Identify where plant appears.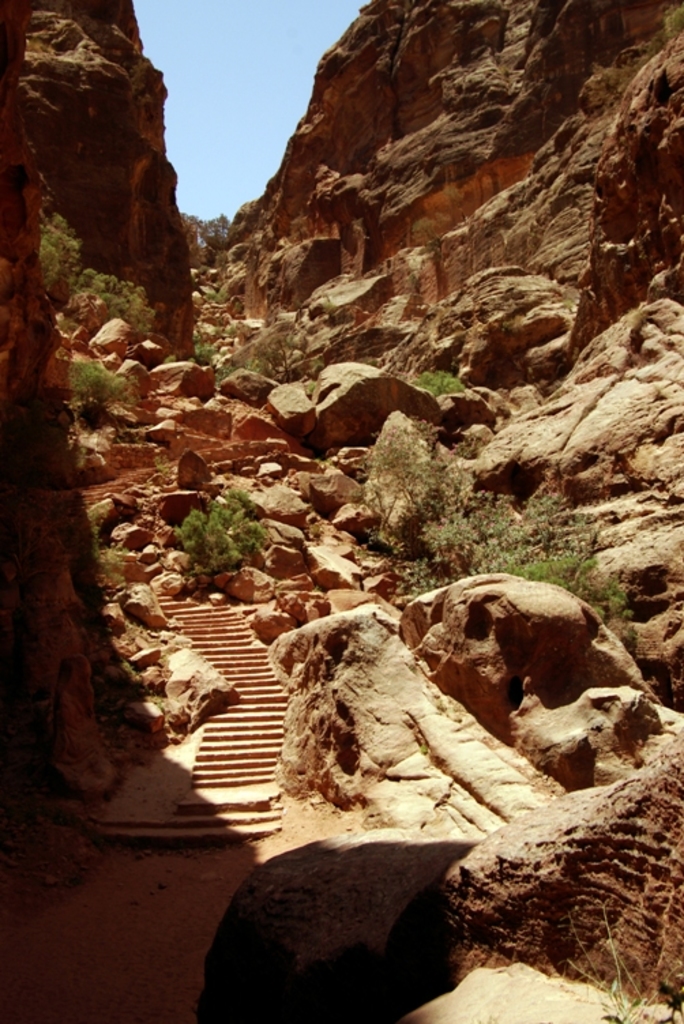
Appears at rect(413, 373, 501, 413).
